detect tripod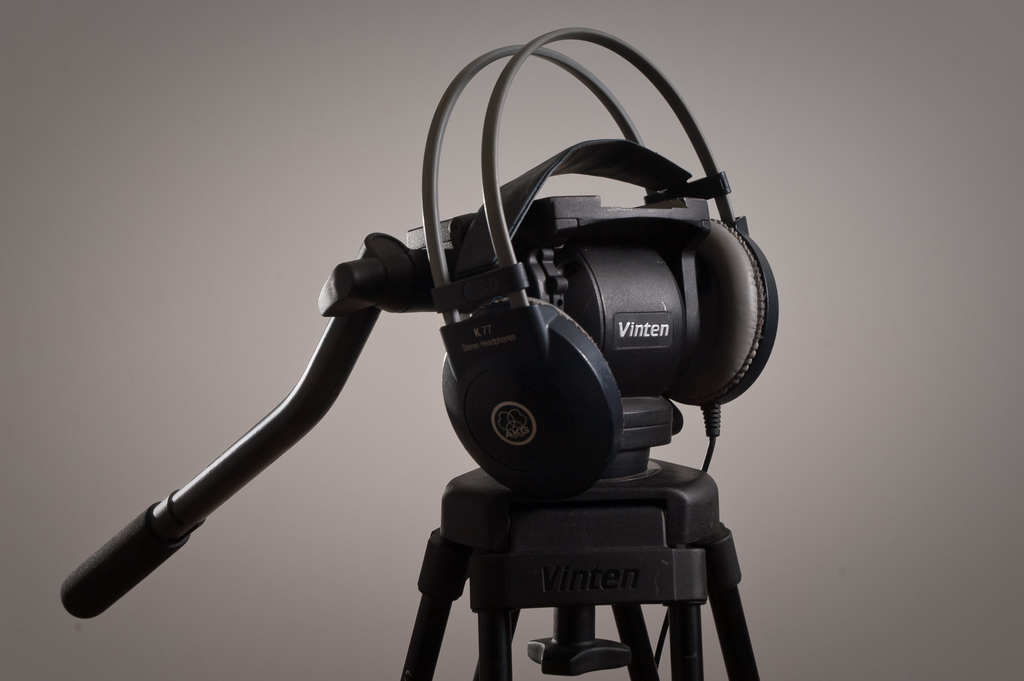
bbox=(326, 334, 783, 680)
